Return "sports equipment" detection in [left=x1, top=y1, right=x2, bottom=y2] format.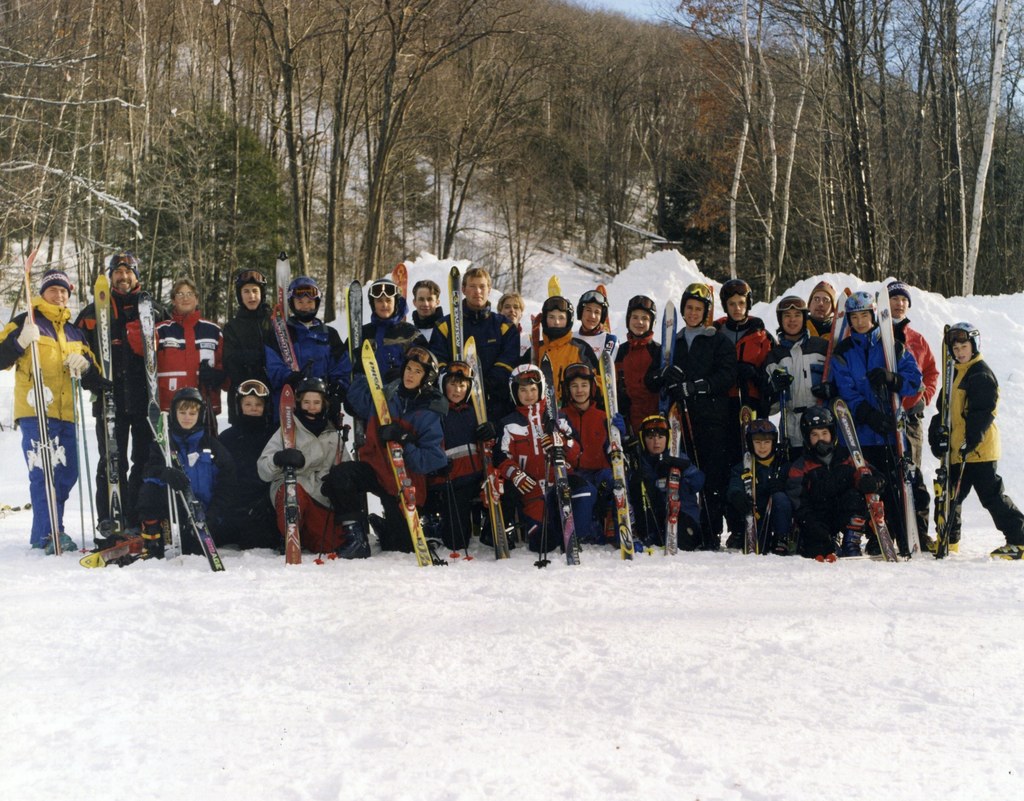
[left=559, top=362, right=598, bottom=404].
